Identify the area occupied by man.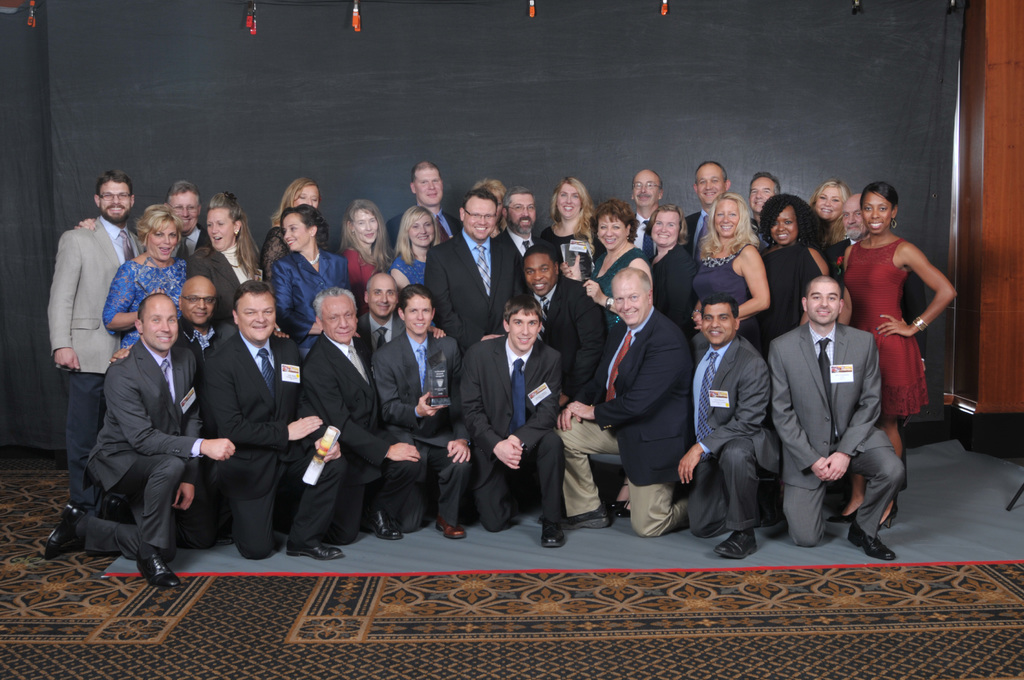
Area: left=671, top=292, right=776, bottom=559.
